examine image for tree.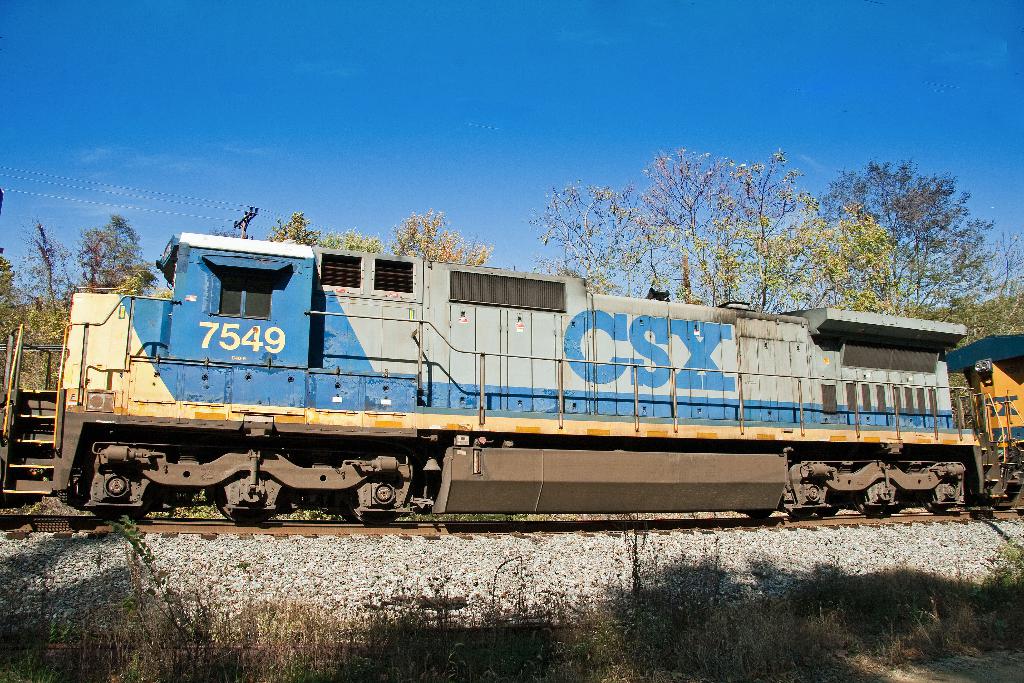
Examination result: x1=73 y1=212 x2=163 y2=303.
